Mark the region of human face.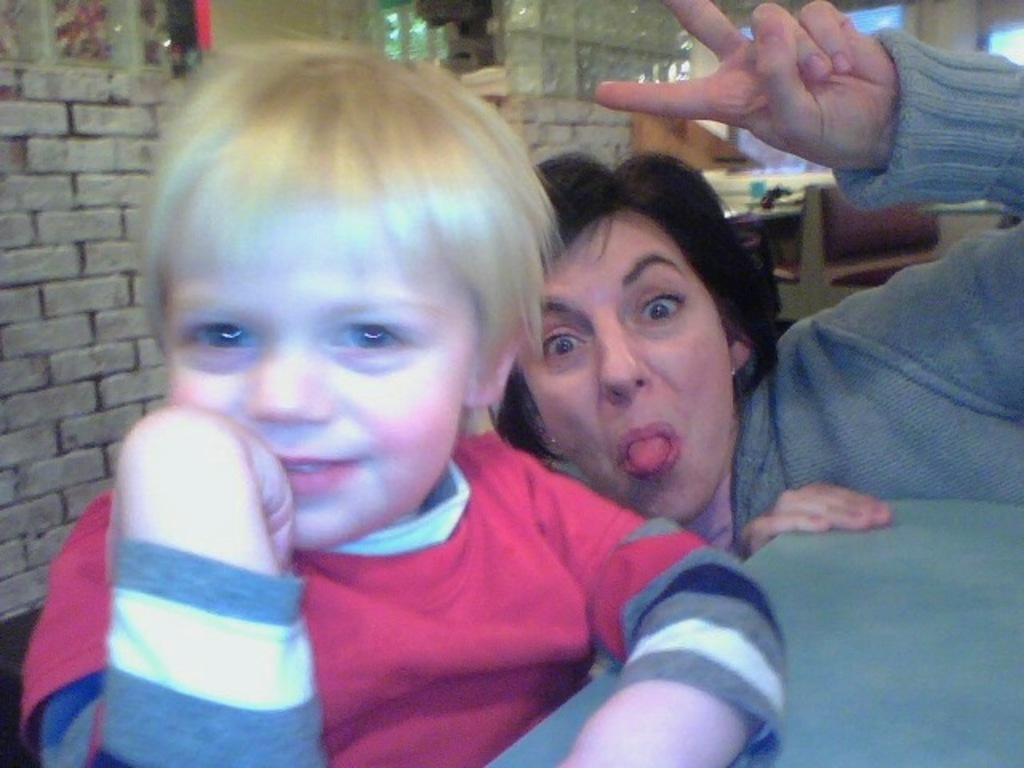
Region: x1=168 y1=232 x2=472 y2=552.
